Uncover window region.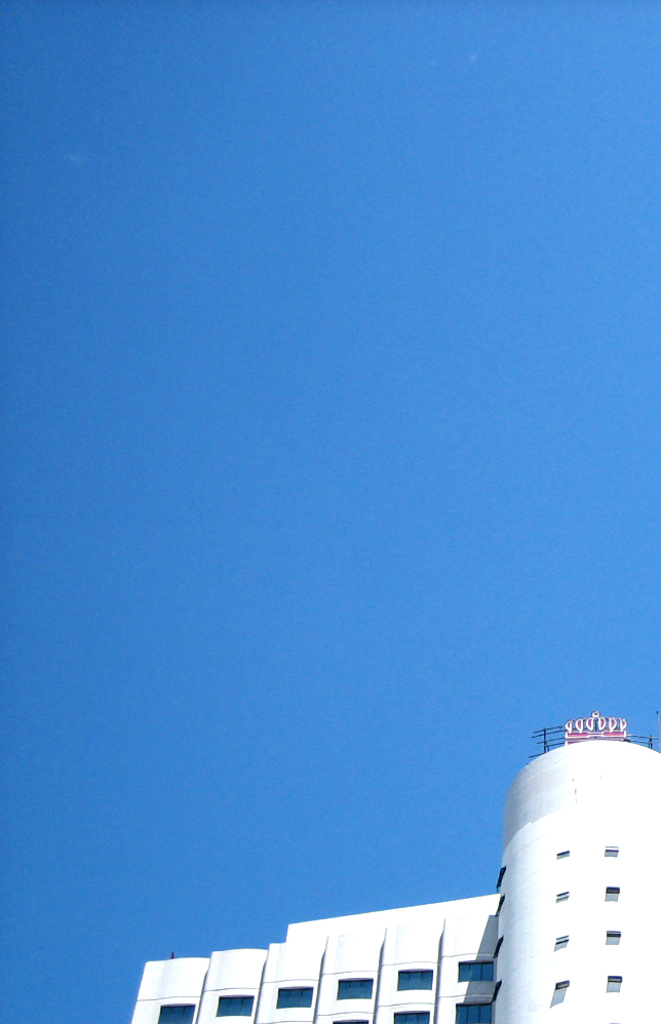
Uncovered: 390, 970, 436, 989.
